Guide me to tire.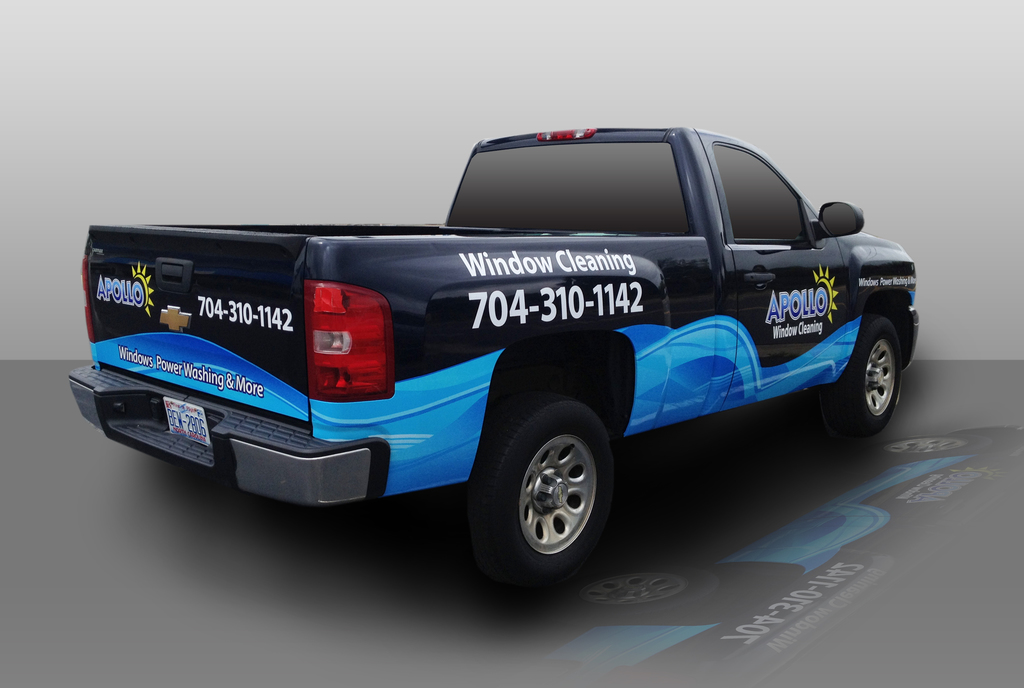
Guidance: [821,310,904,440].
